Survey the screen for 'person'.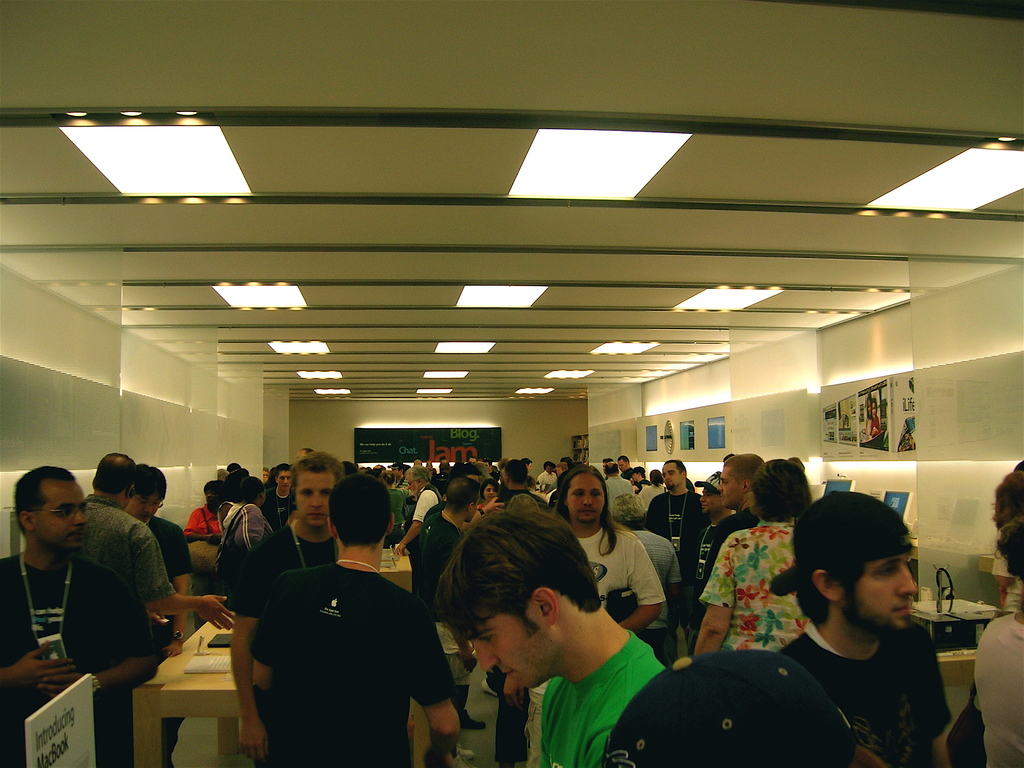
Survey found: 693/474/737/602.
